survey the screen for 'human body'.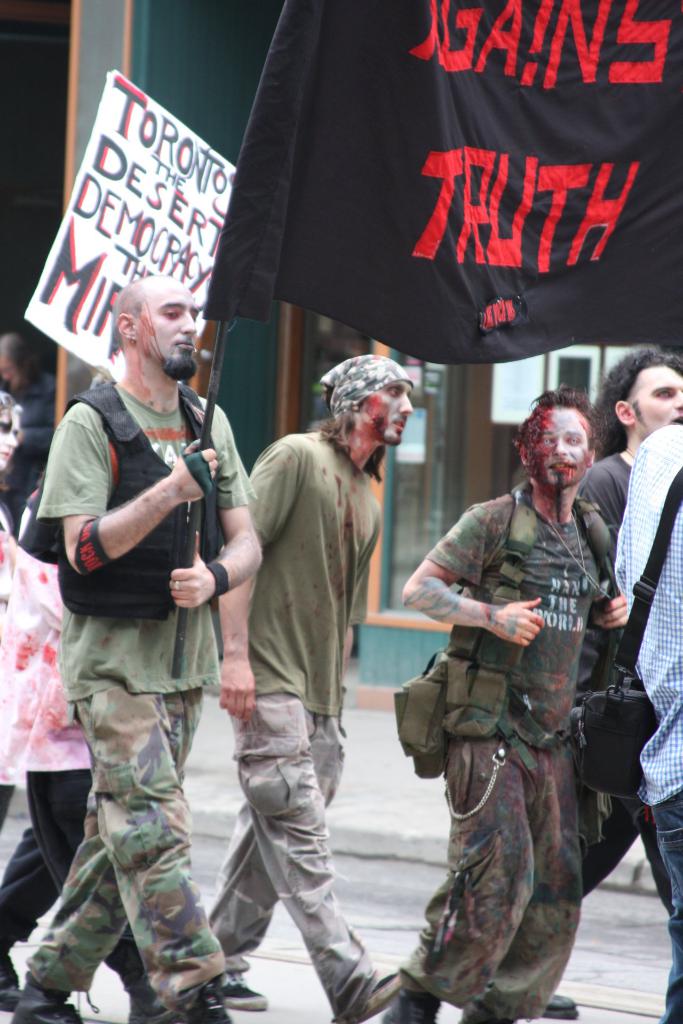
Survey found: x1=35 y1=267 x2=247 y2=1023.
